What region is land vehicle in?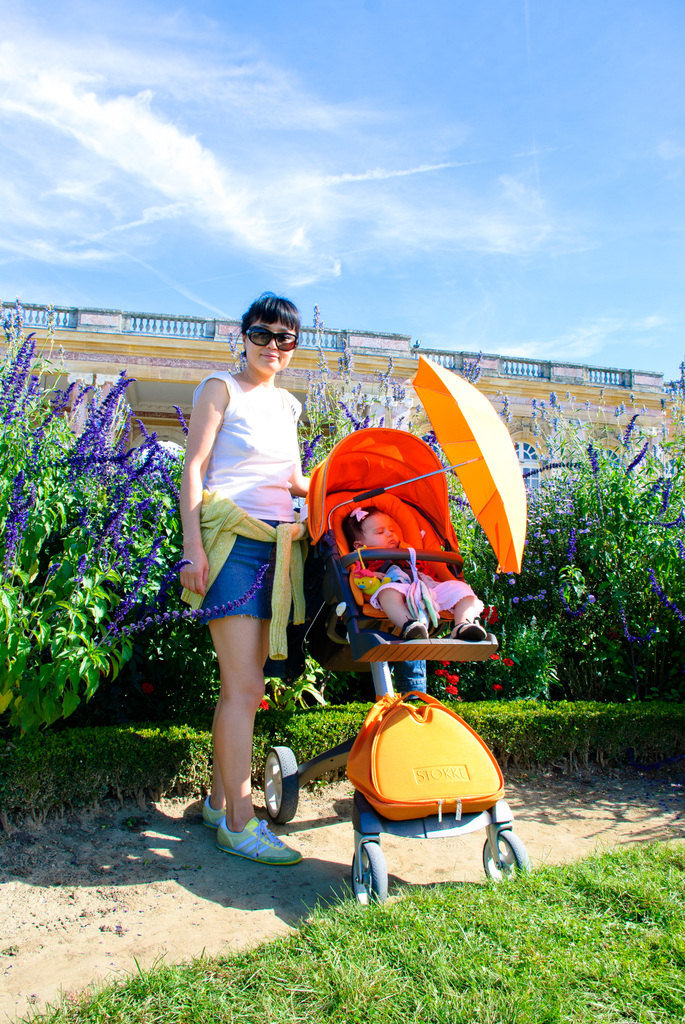
[x1=252, y1=422, x2=530, y2=910].
